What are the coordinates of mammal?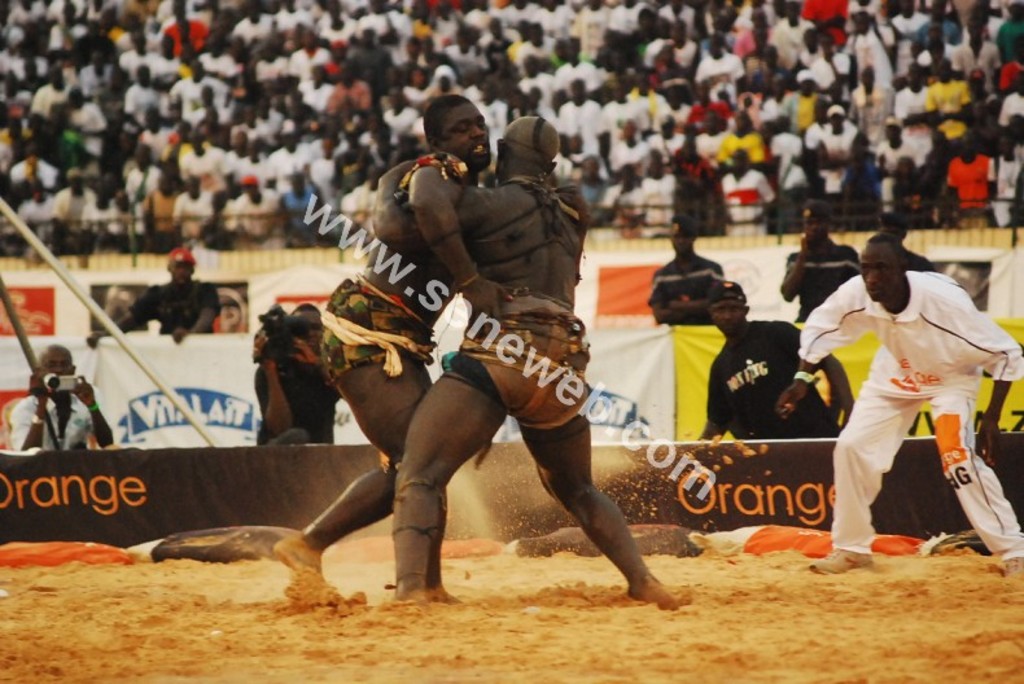
Rect(110, 250, 218, 345).
